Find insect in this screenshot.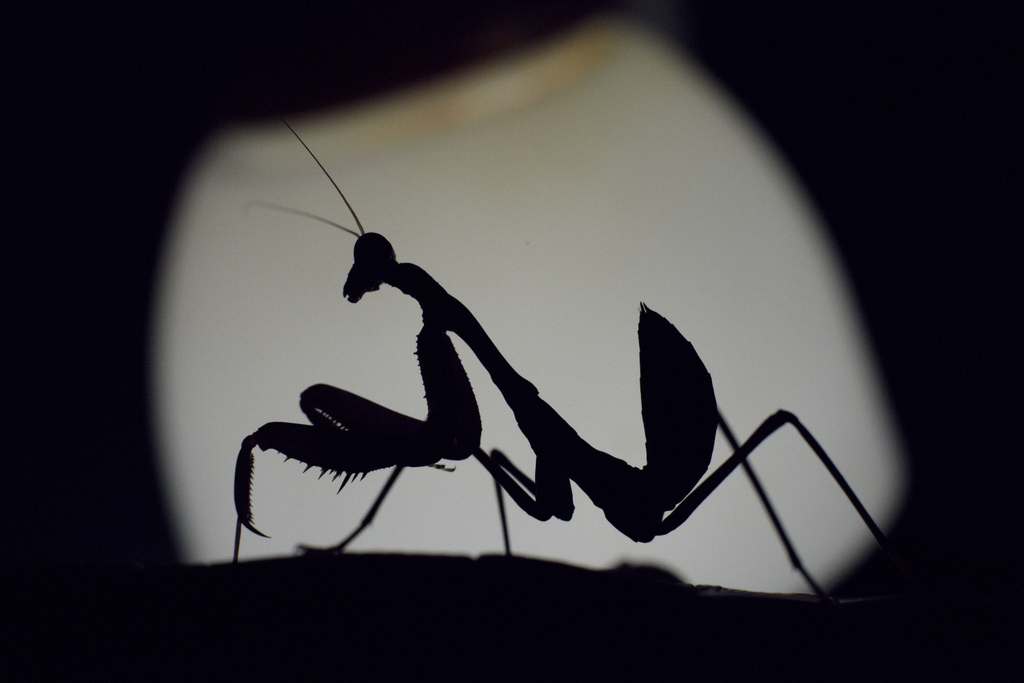
The bounding box for insect is x1=227 y1=120 x2=882 y2=563.
